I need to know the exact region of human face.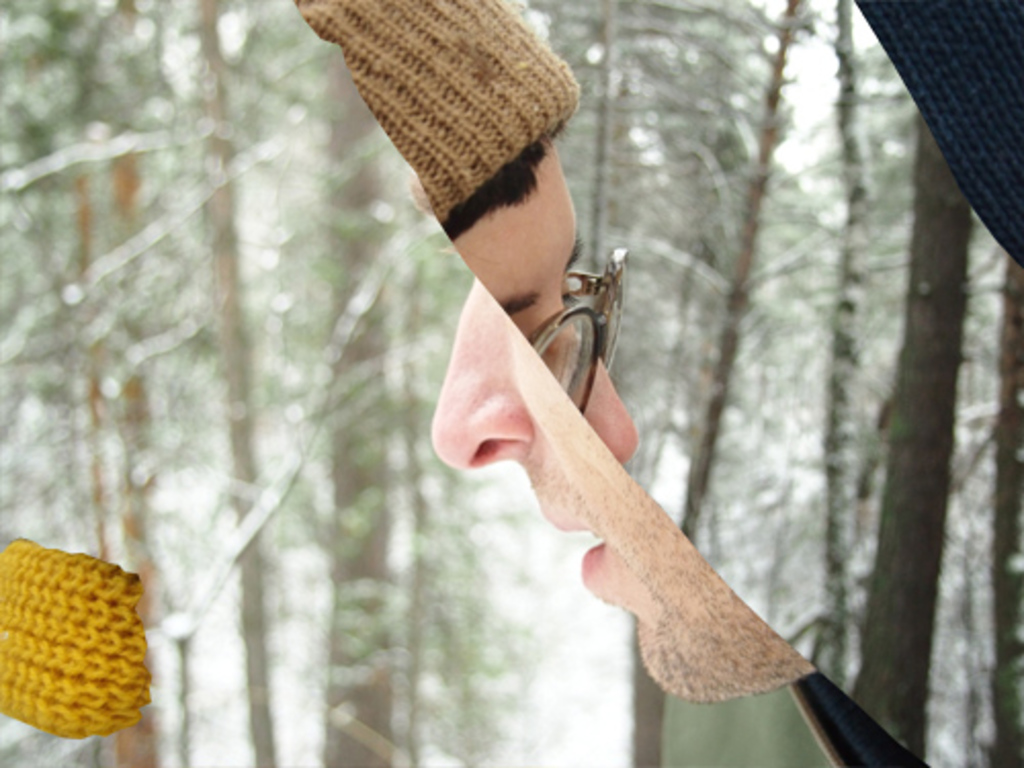
Region: <region>453, 137, 637, 463</region>.
